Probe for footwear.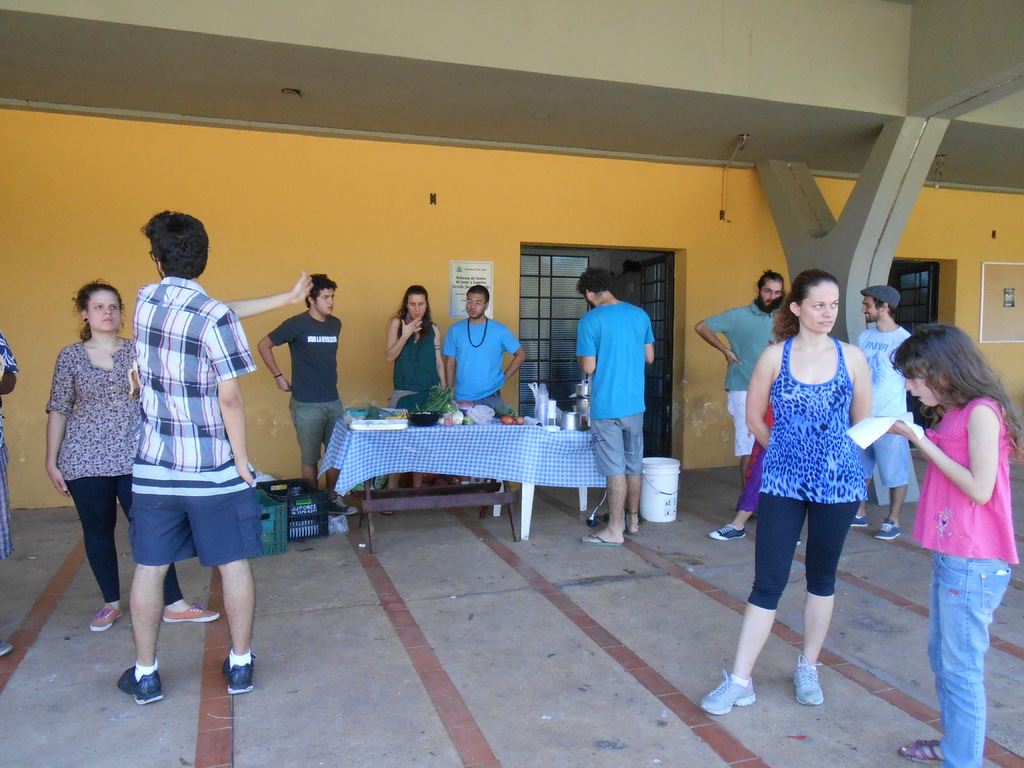
Probe result: [x1=117, y1=661, x2=165, y2=706].
